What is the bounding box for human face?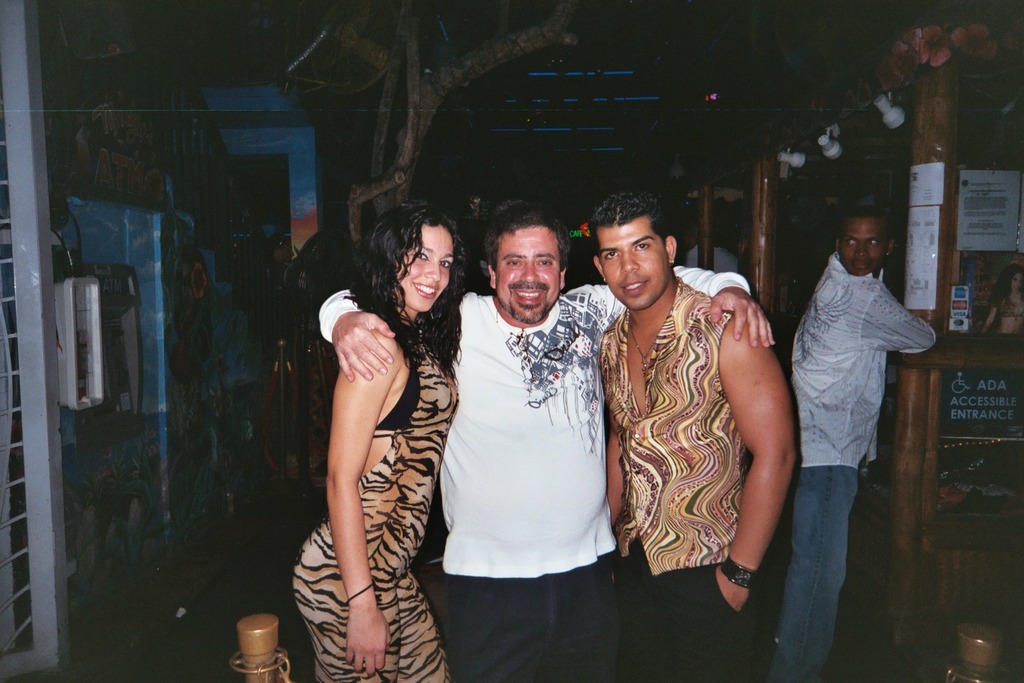
495:229:566:311.
